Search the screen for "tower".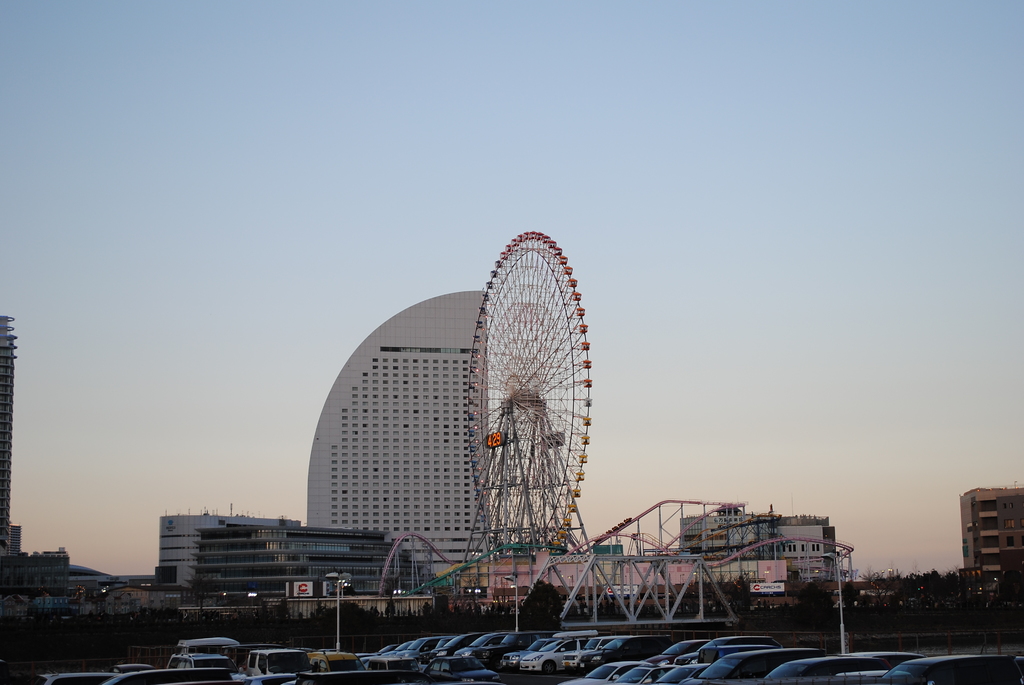
Found at Rect(4, 312, 19, 556).
